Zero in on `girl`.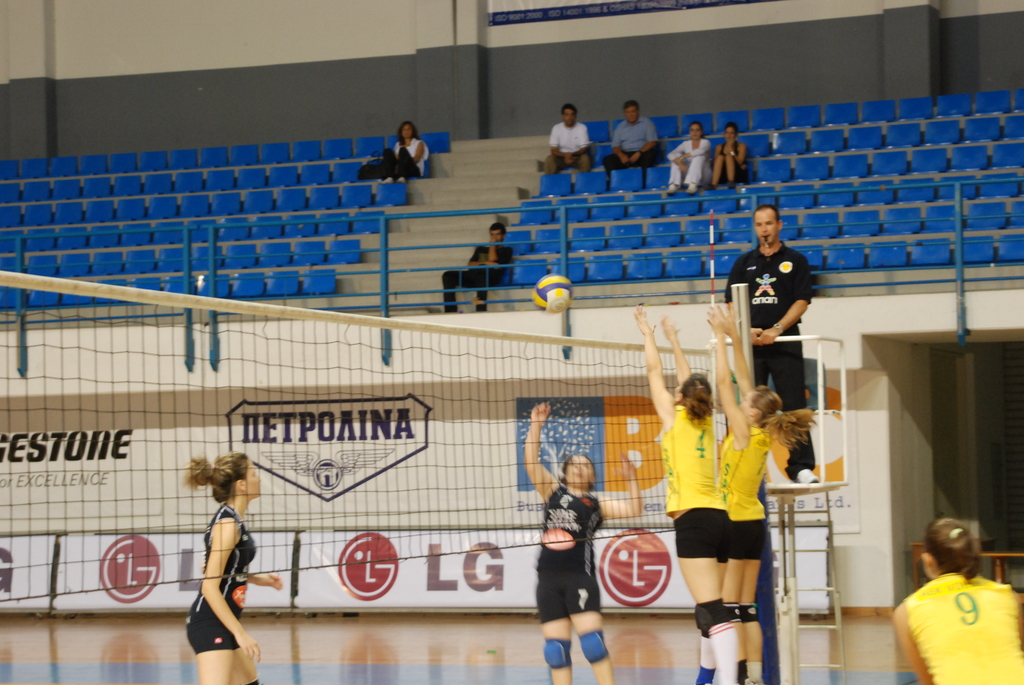
Zeroed in: {"x1": 888, "y1": 521, "x2": 1023, "y2": 684}.
